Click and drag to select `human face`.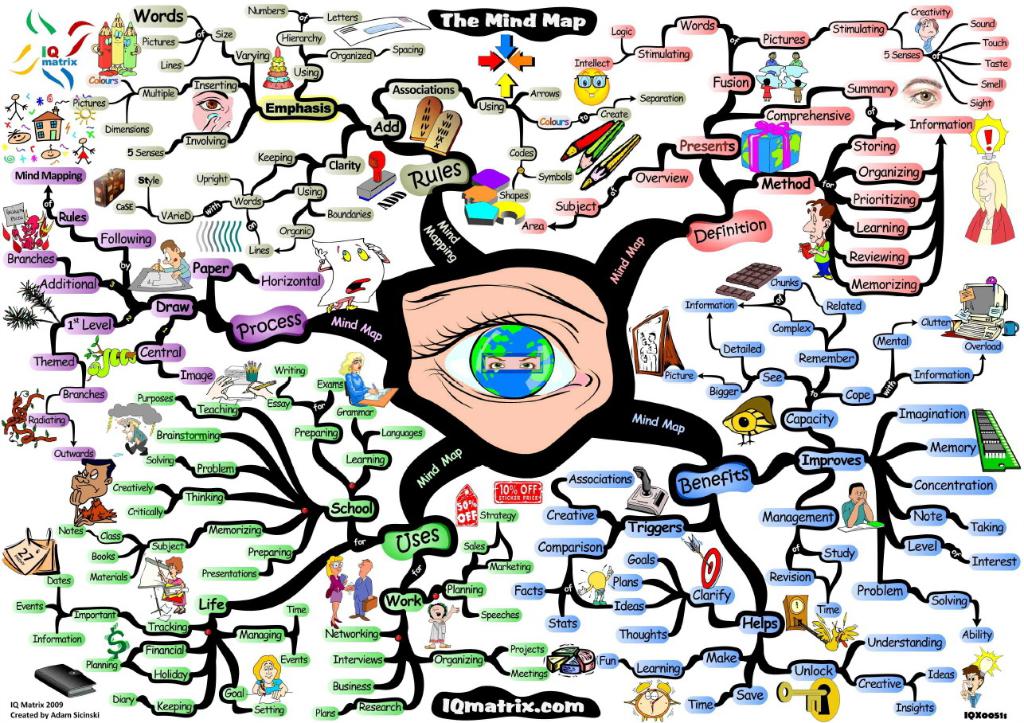
Selection: (x1=850, y1=487, x2=866, y2=502).
